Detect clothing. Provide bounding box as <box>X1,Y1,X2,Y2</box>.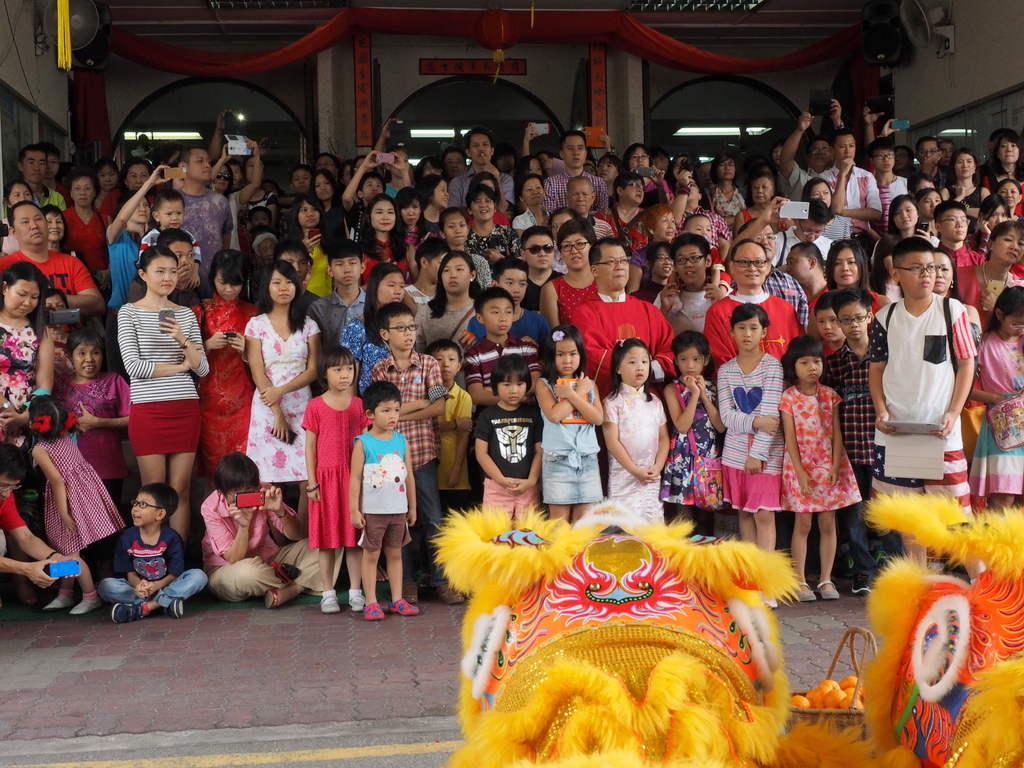
<box>106,220,144,348</box>.
